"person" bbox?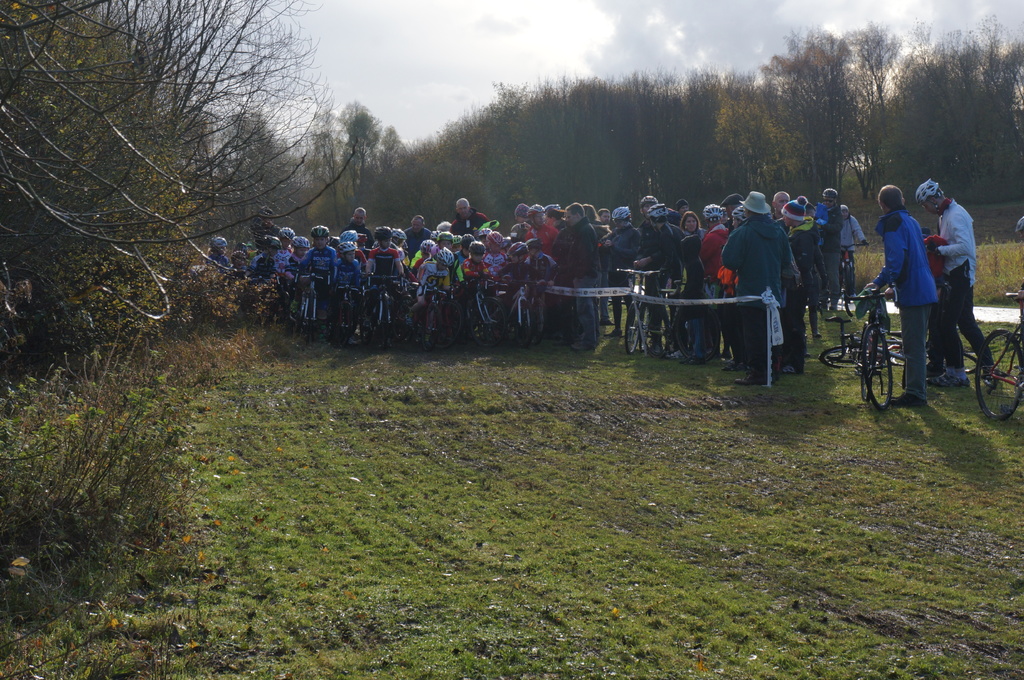
l=867, t=188, r=937, b=406
